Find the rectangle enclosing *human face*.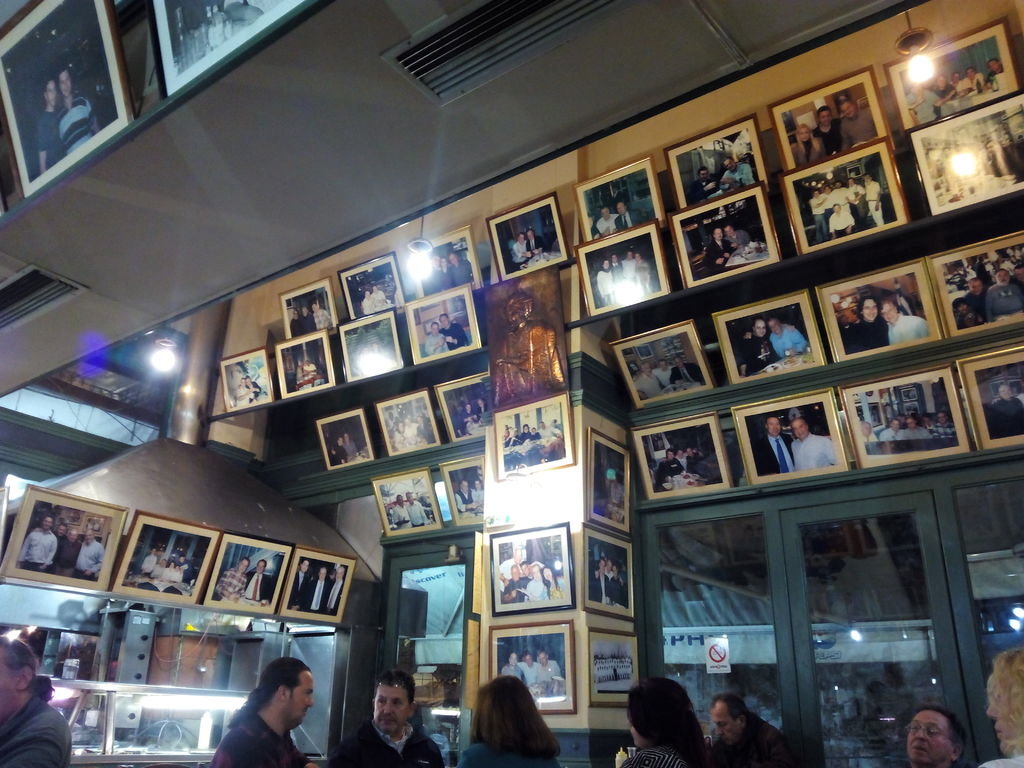
region(711, 712, 739, 743).
